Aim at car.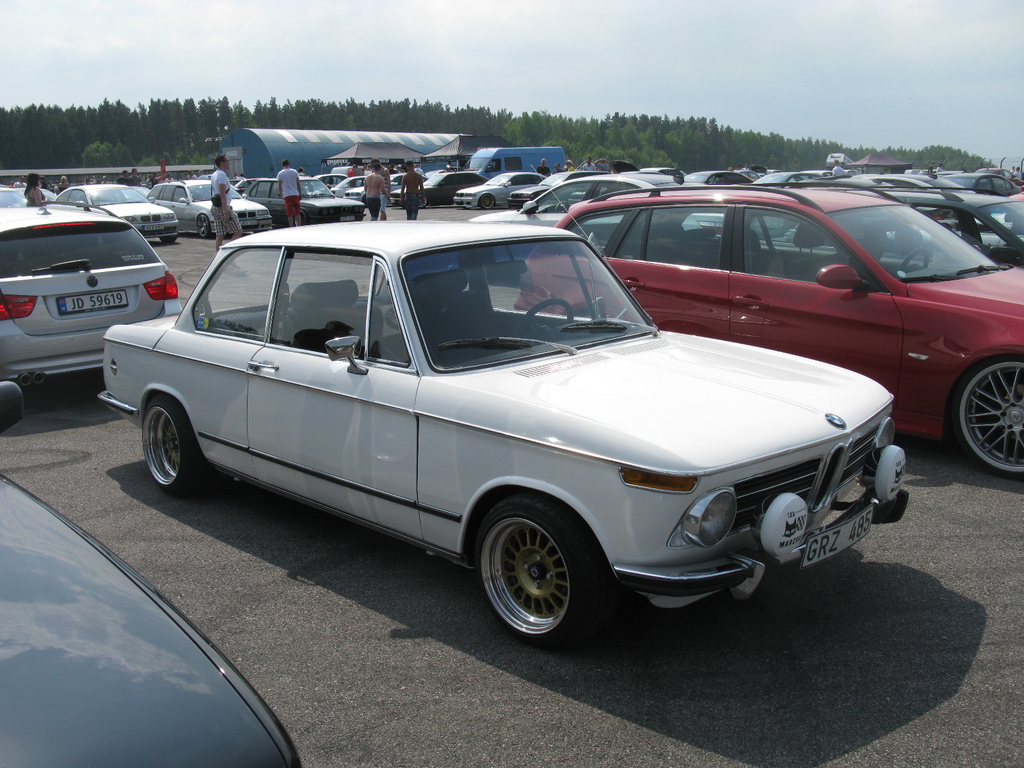
Aimed at select_region(473, 175, 654, 223).
